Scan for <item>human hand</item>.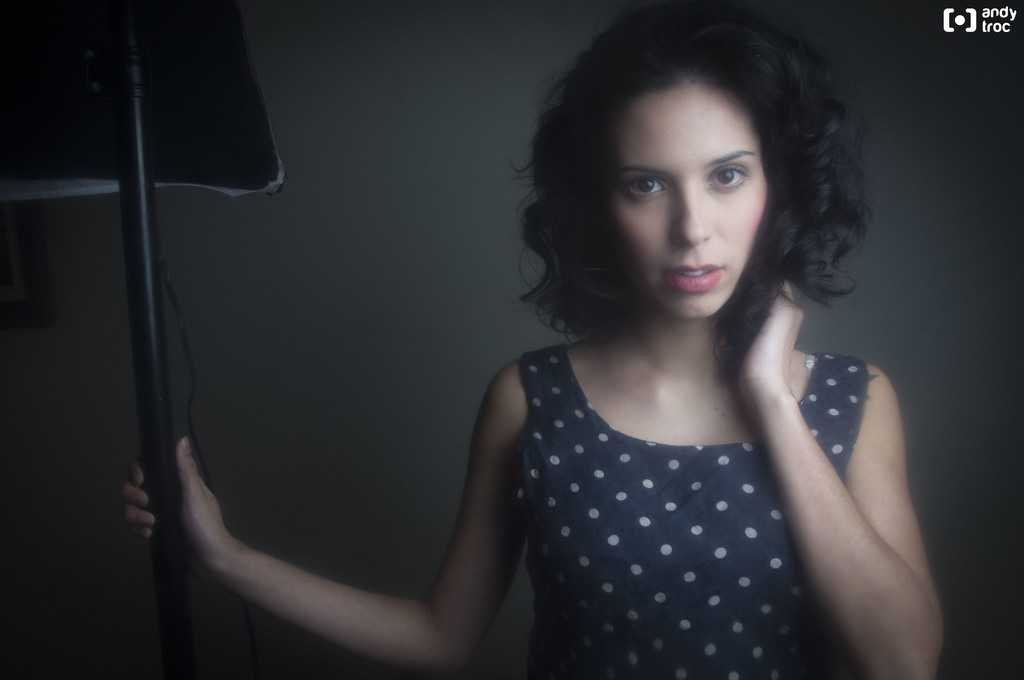
Scan result: region(122, 427, 250, 580).
